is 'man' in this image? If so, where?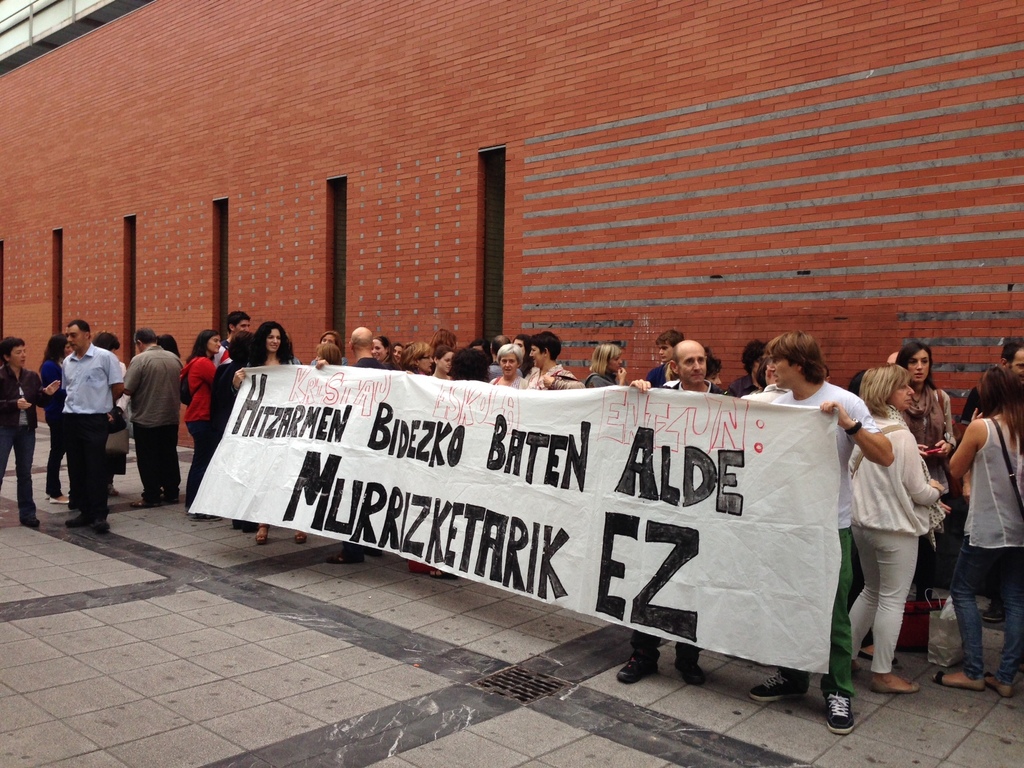
Yes, at rect(643, 327, 694, 389).
